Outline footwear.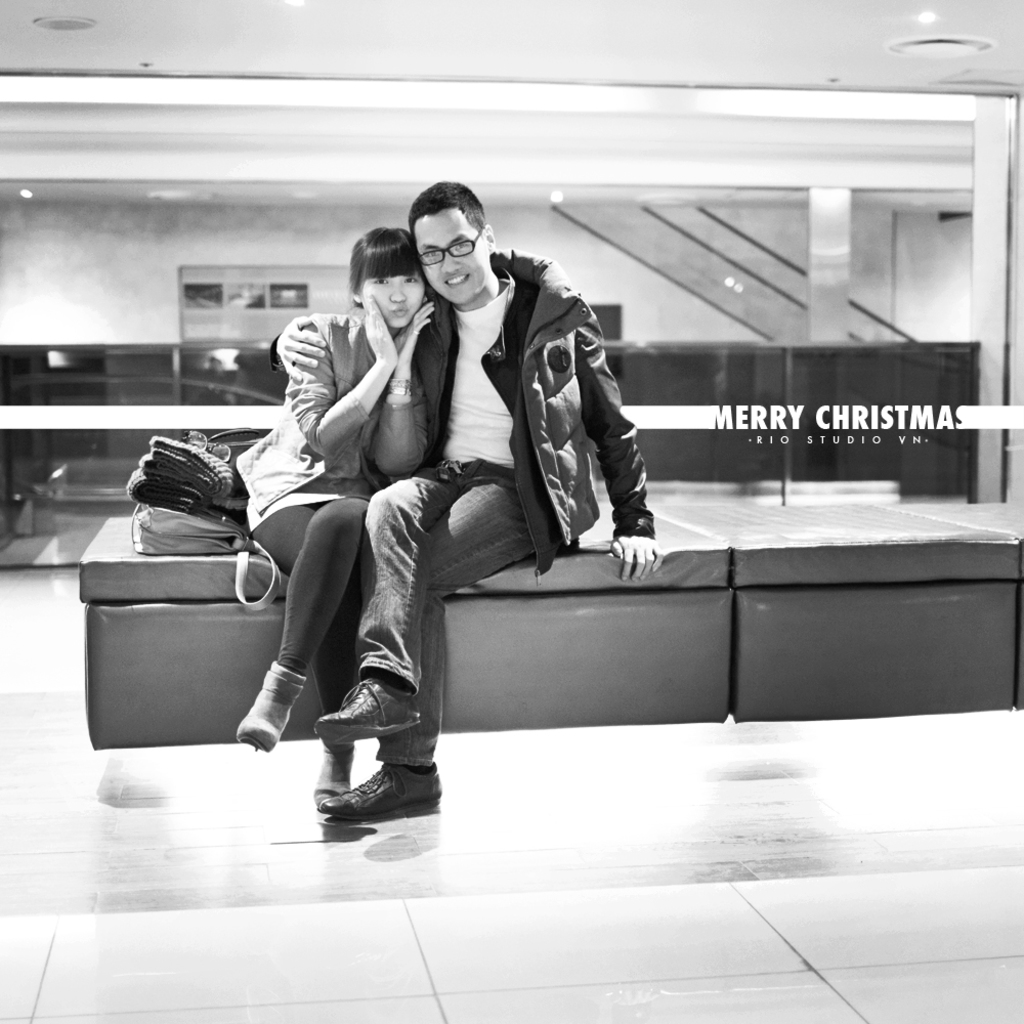
Outline: 305,729,422,838.
